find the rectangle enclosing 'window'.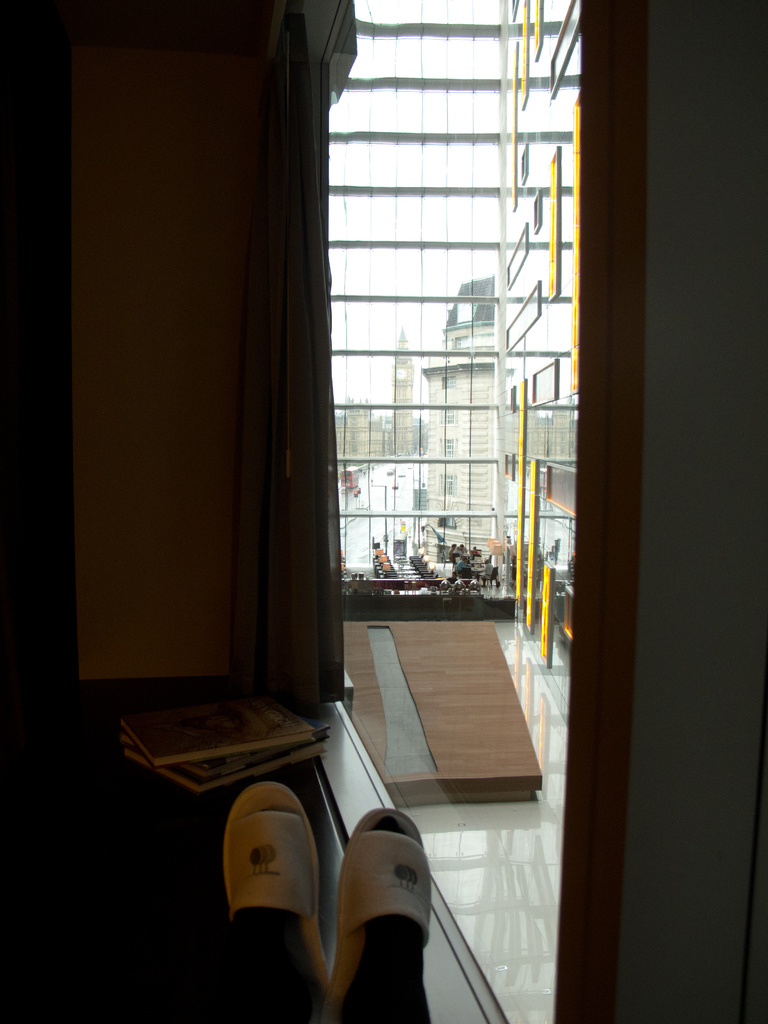
435, 515, 454, 529.
